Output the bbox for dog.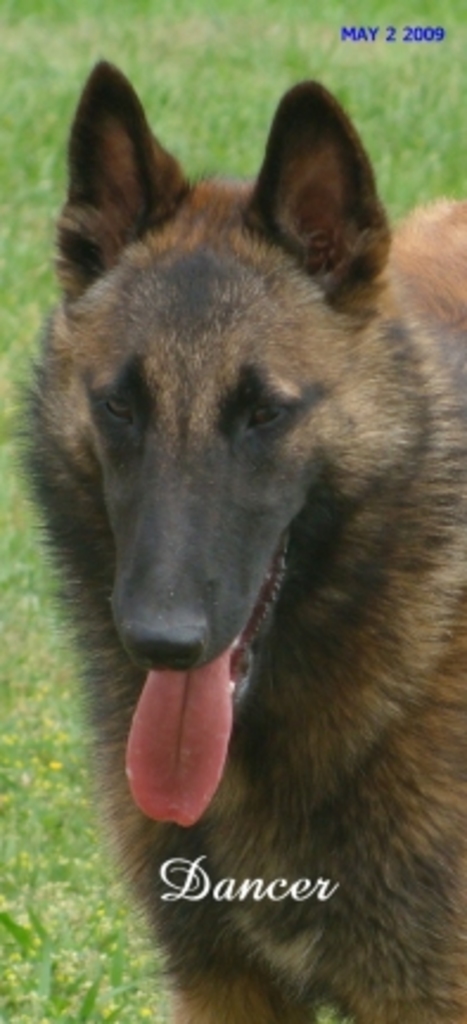
x1=19, y1=57, x2=465, y2=1022.
